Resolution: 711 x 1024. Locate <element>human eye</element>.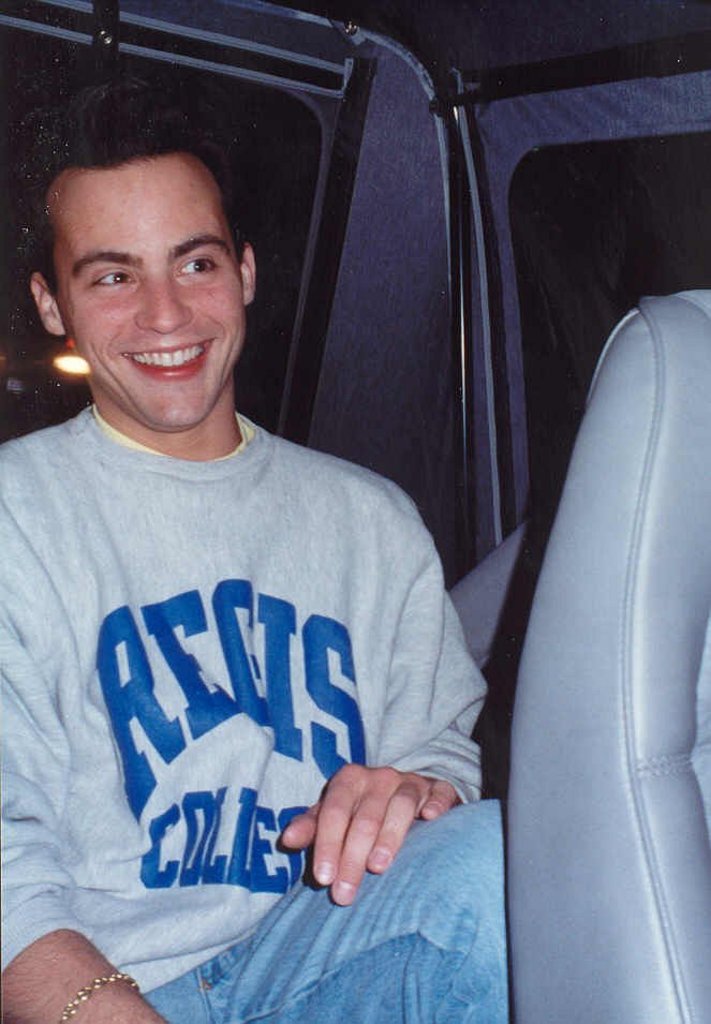
detection(174, 252, 223, 280).
